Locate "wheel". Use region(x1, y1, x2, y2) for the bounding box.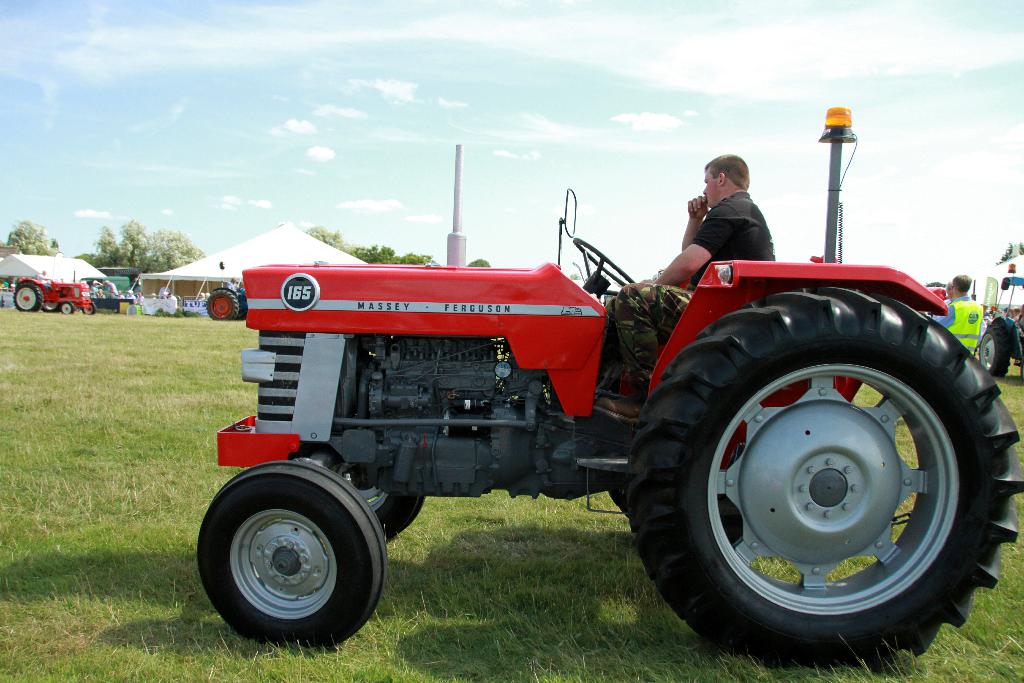
region(348, 473, 422, 543).
